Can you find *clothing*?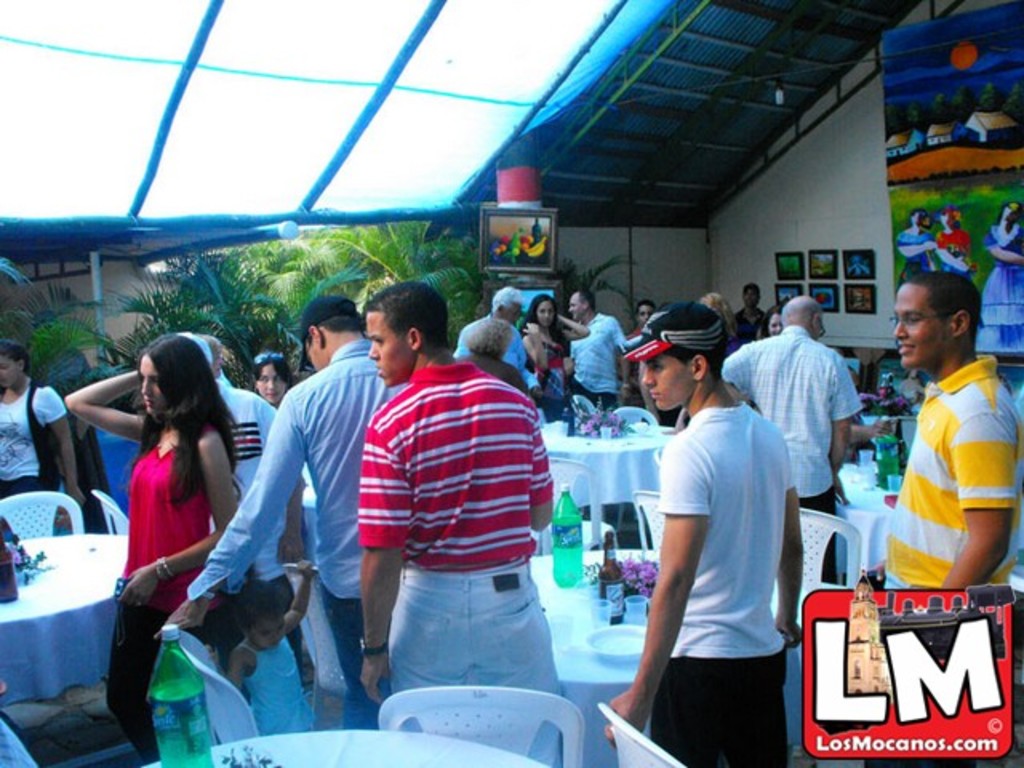
Yes, bounding box: x1=933 y1=219 x2=973 y2=277.
